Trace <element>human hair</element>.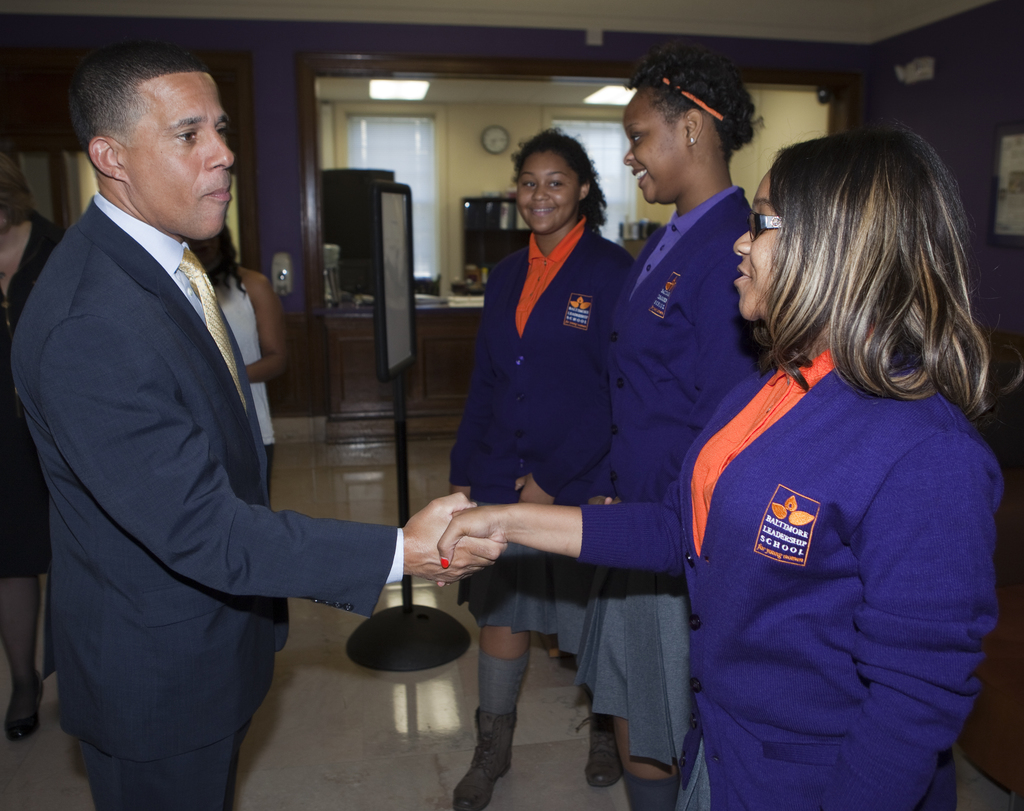
Traced to [620,41,771,167].
